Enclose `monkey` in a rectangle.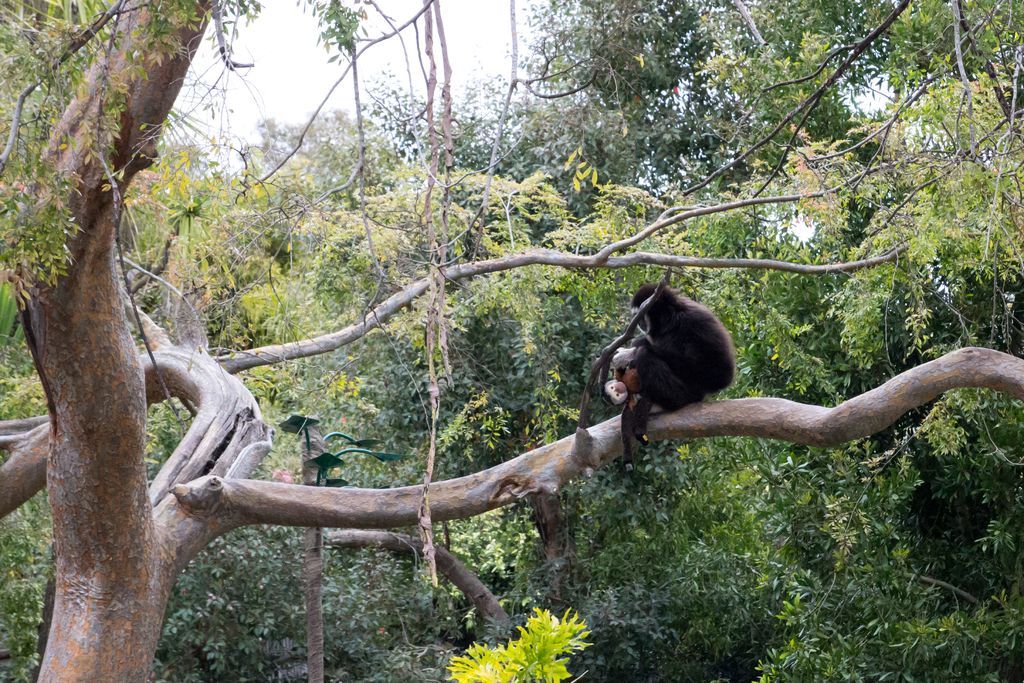
611, 278, 737, 461.
